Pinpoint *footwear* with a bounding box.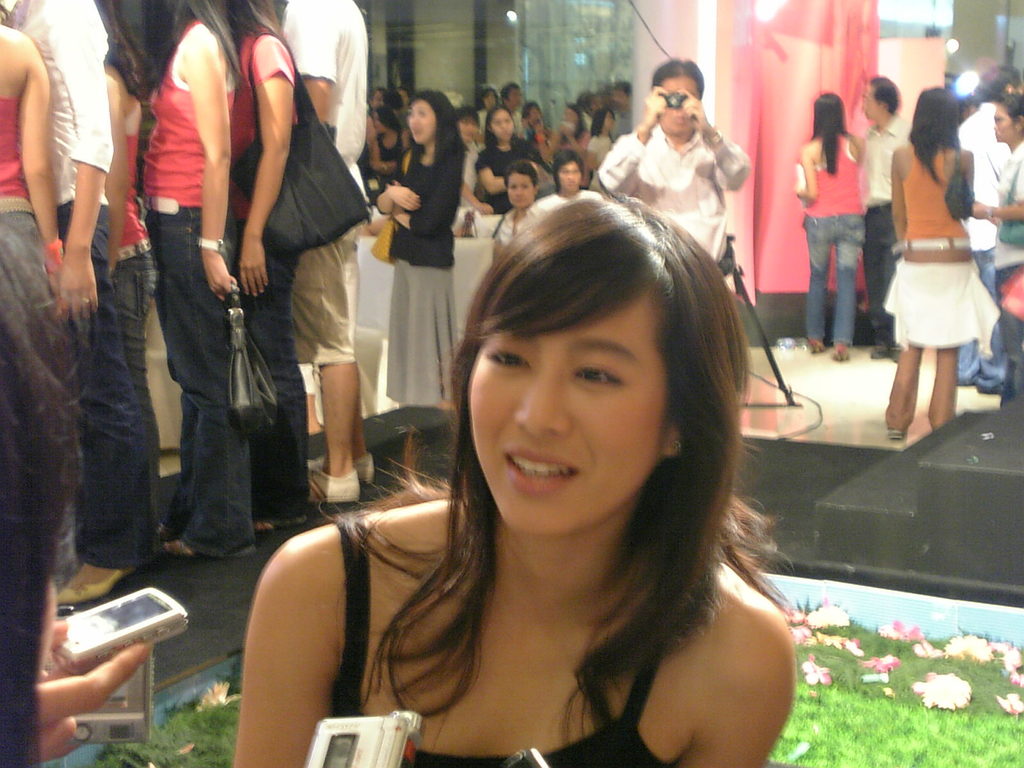
<box>306,465,362,501</box>.
